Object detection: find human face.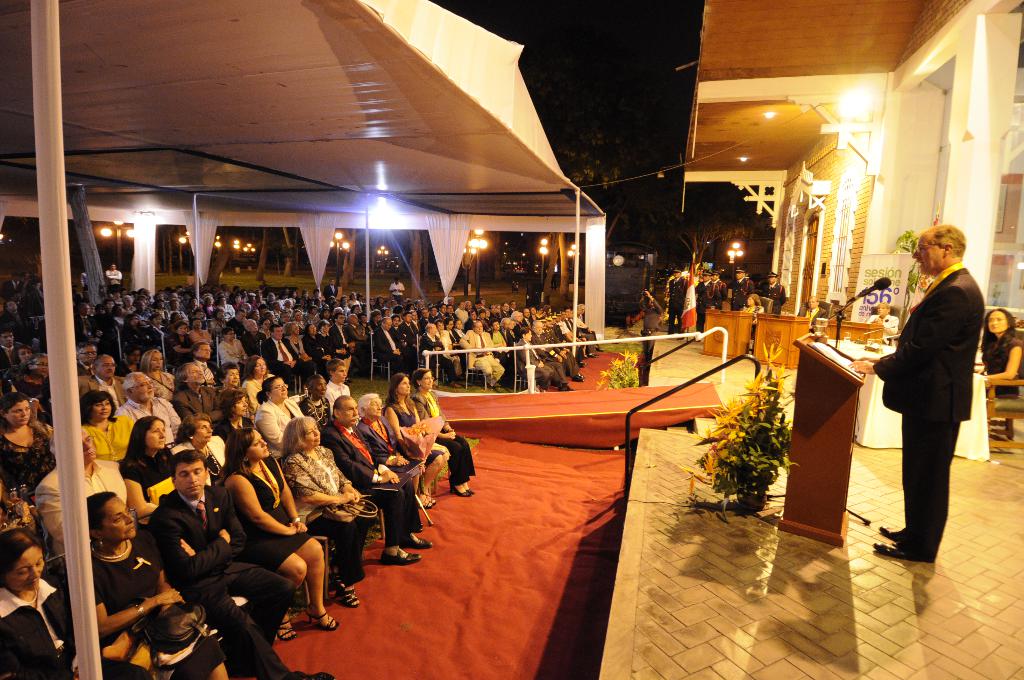
box=[429, 324, 437, 336].
